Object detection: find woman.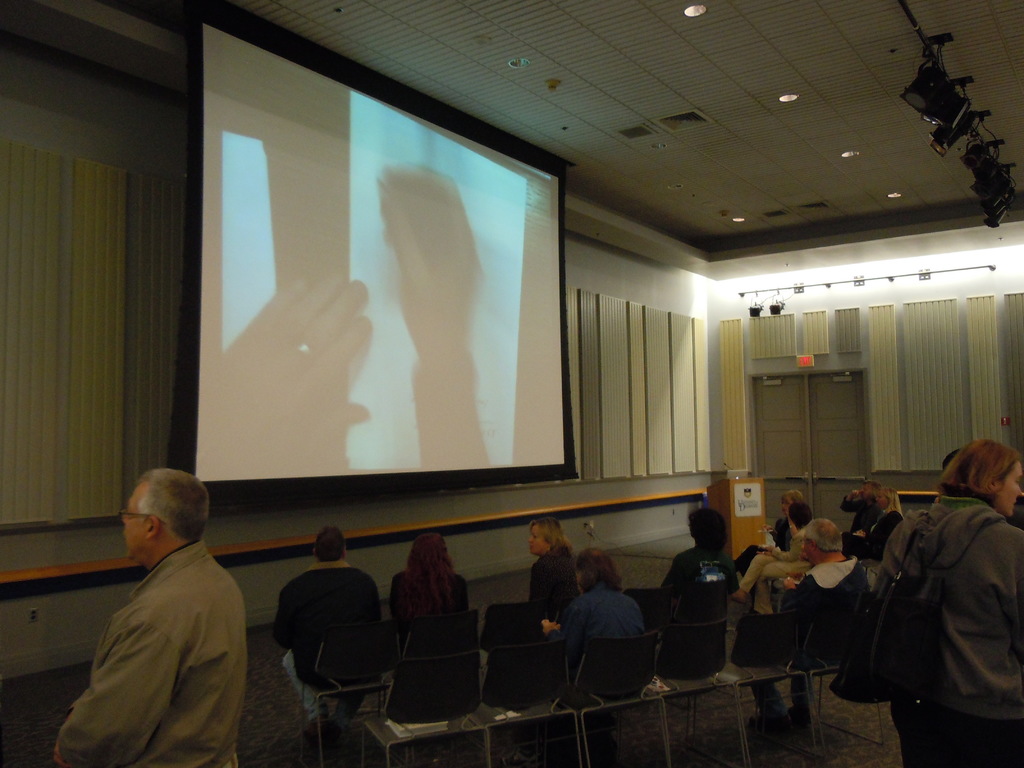
locate(890, 427, 1023, 767).
